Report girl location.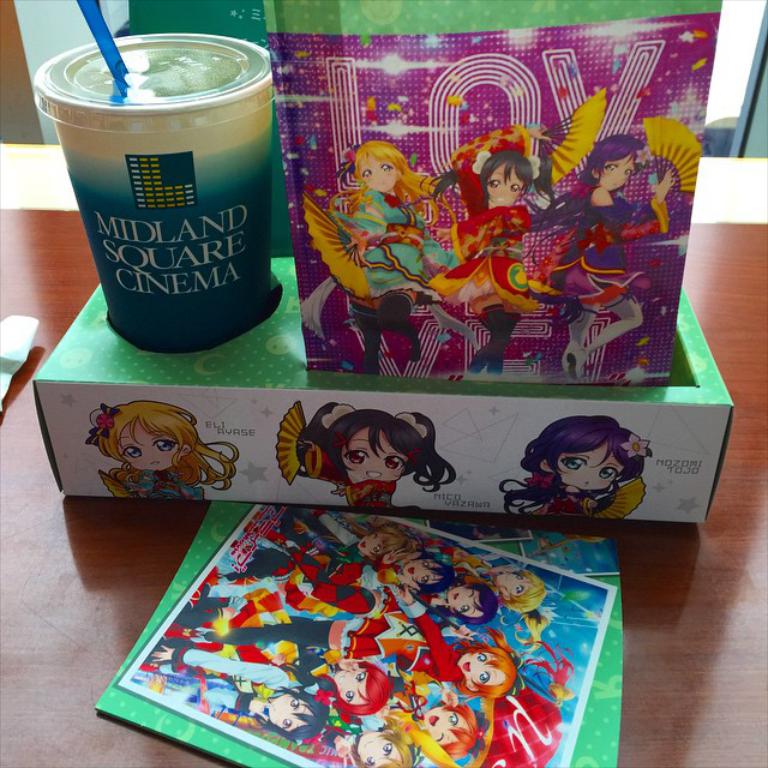
Report: <box>422,143,556,382</box>.
